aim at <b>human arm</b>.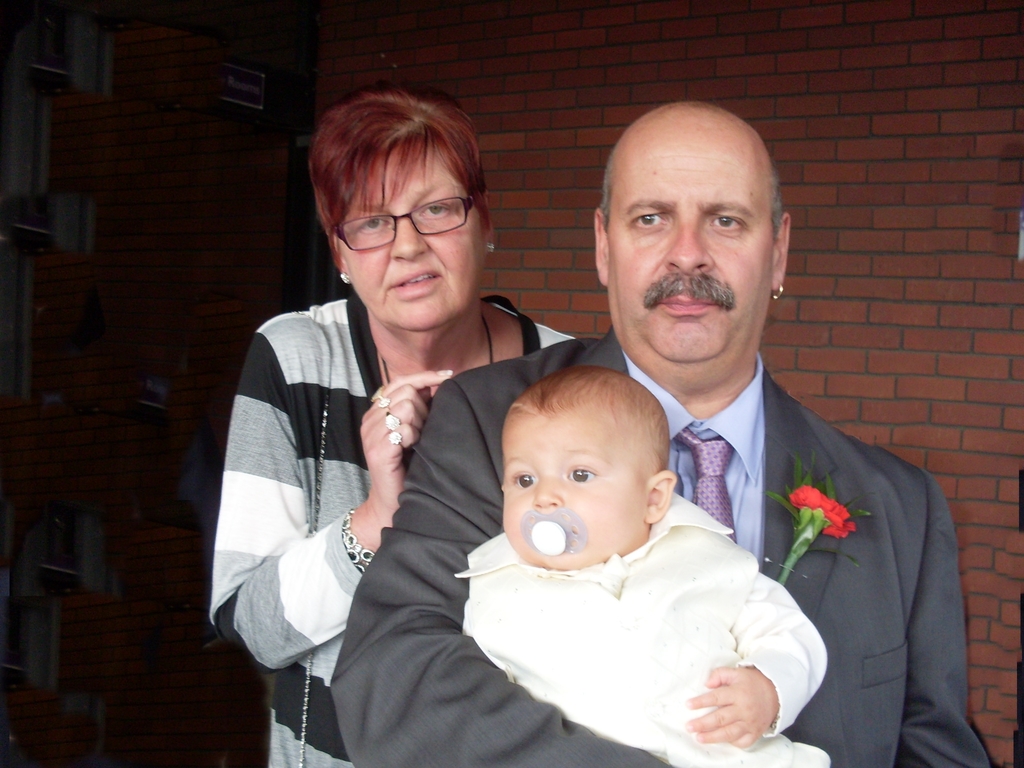
Aimed at bbox(687, 570, 828, 748).
